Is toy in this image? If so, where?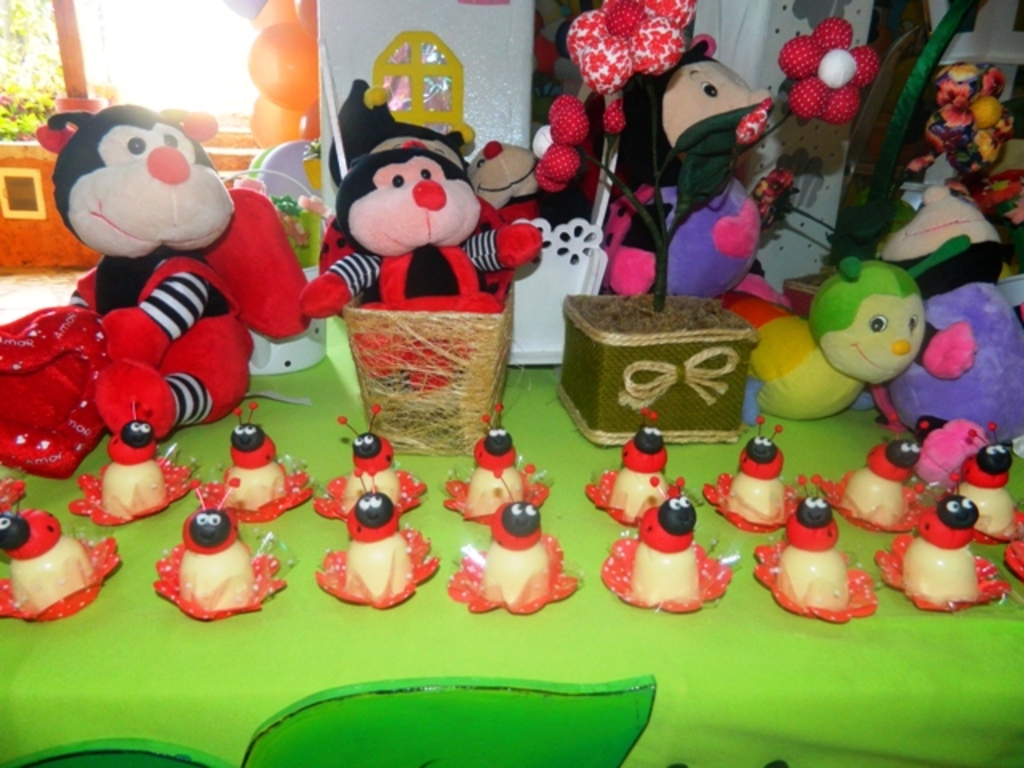
Yes, at bbox=(75, 398, 195, 531).
